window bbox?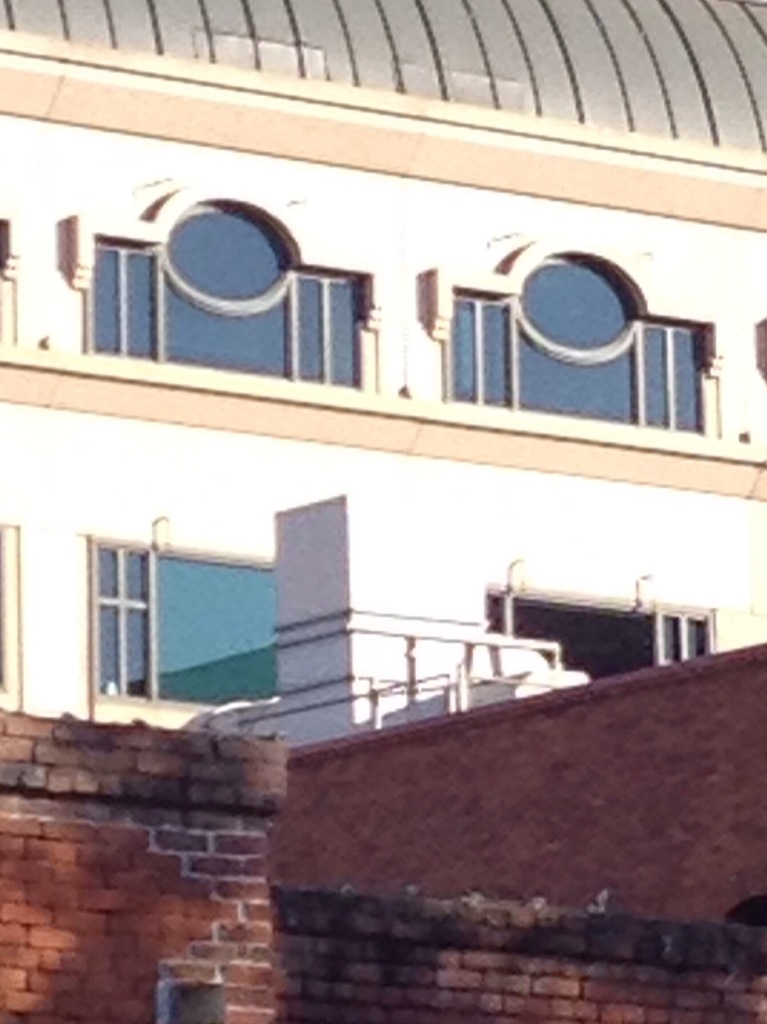
<region>439, 260, 709, 438</region>
